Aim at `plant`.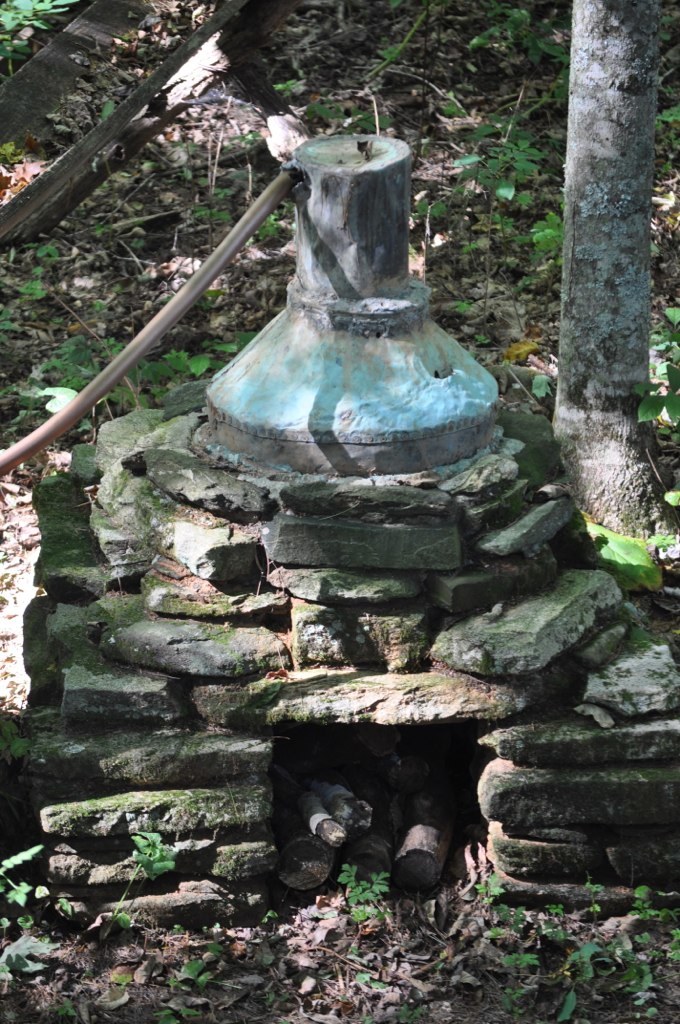
Aimed at (468, 870, 679, 1023).
